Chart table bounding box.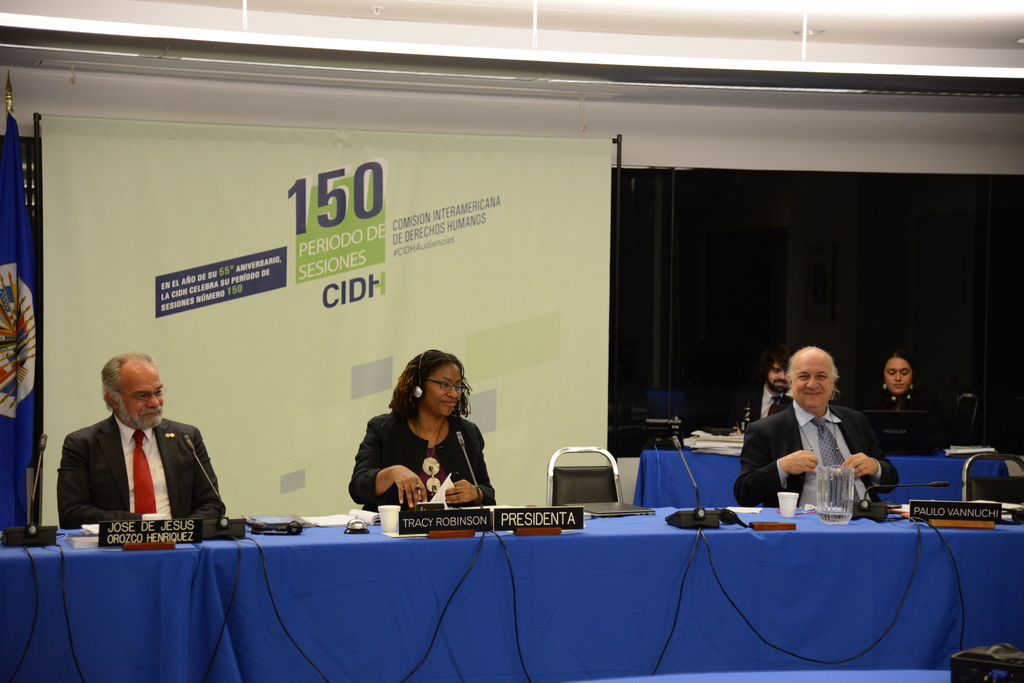
Charted: (left=26, top=491, right=989, bottom=673).
